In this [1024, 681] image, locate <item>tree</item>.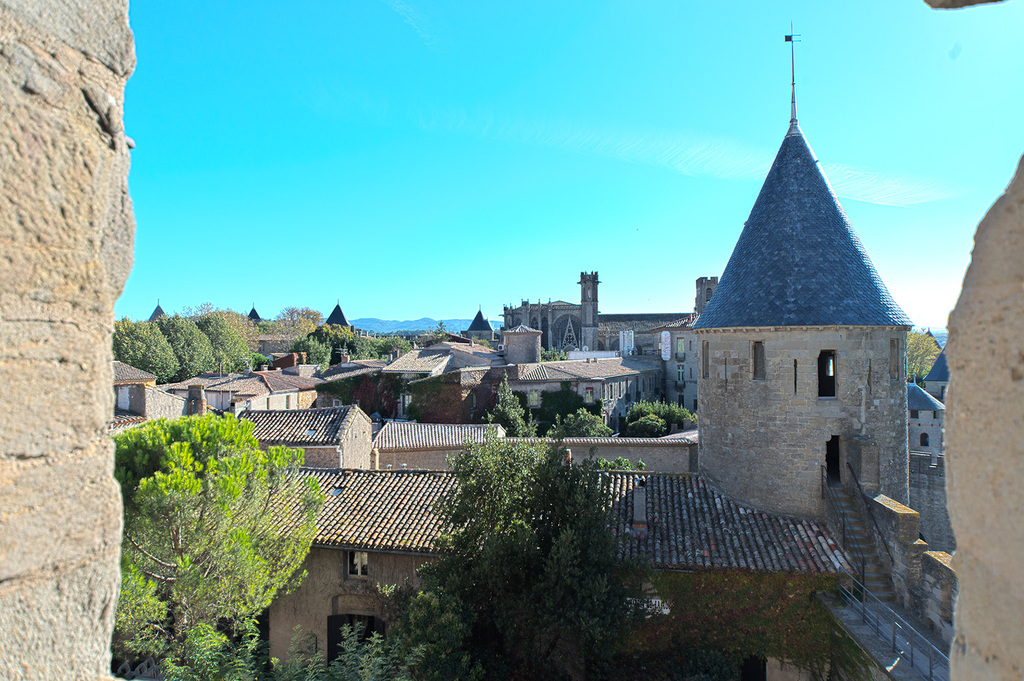
Bounding box: [left=538, top=340, right=568, bottom=366].
